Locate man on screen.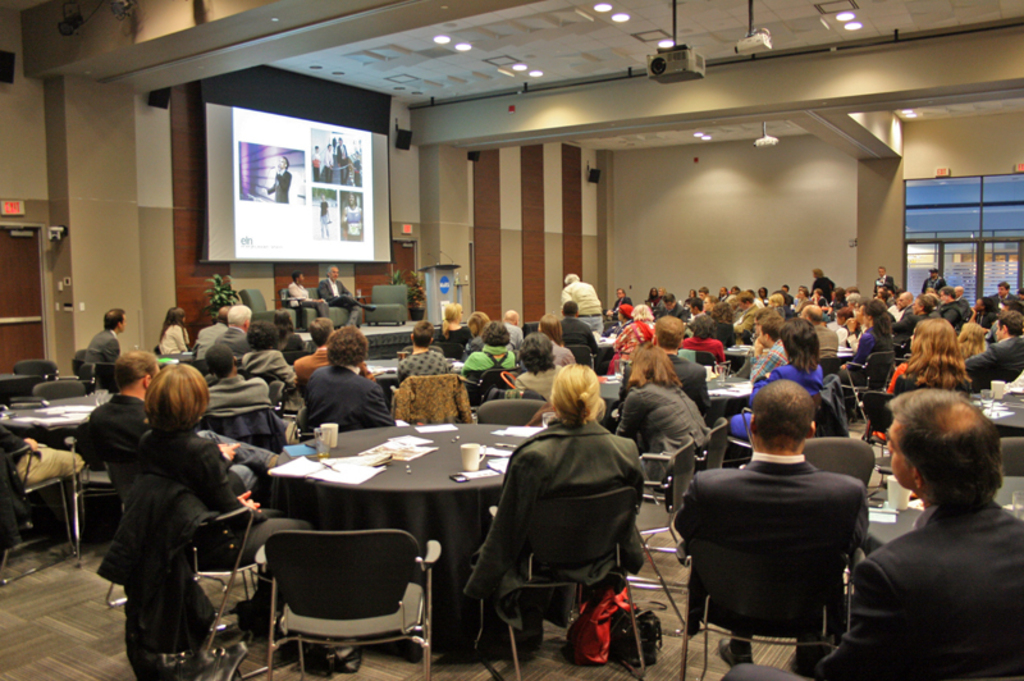
On screen at <box>822,392,1023,680</box>.
